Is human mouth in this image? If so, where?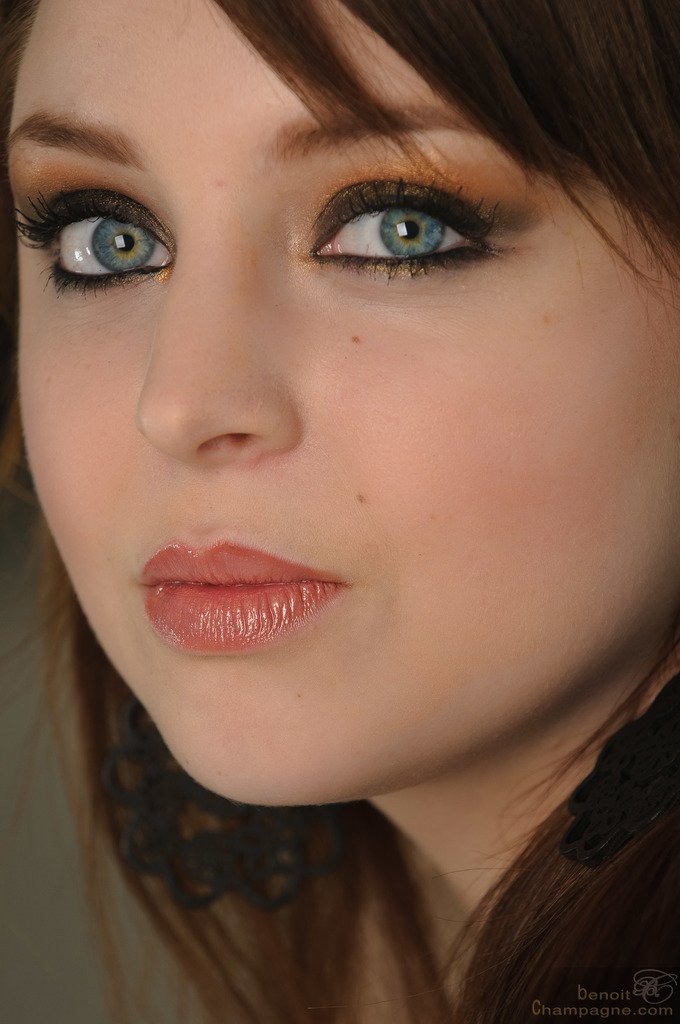
Yes, at <region>125, 524, 350, 667</region>.
